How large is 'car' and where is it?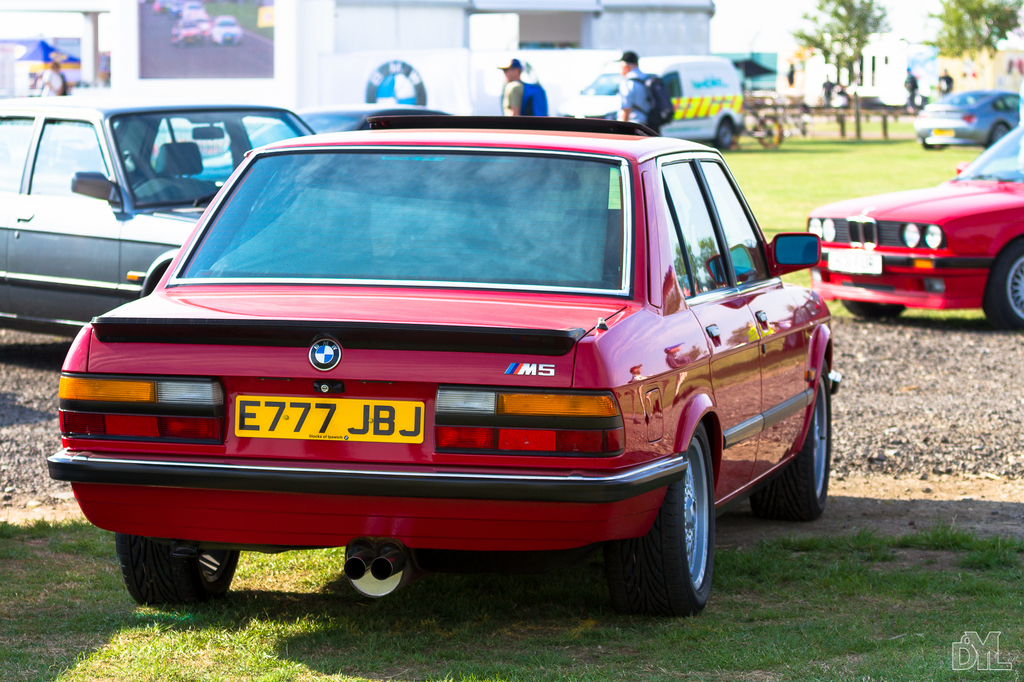
Bounding box: x1=804 y1=128 x2=1023 y2=330.
